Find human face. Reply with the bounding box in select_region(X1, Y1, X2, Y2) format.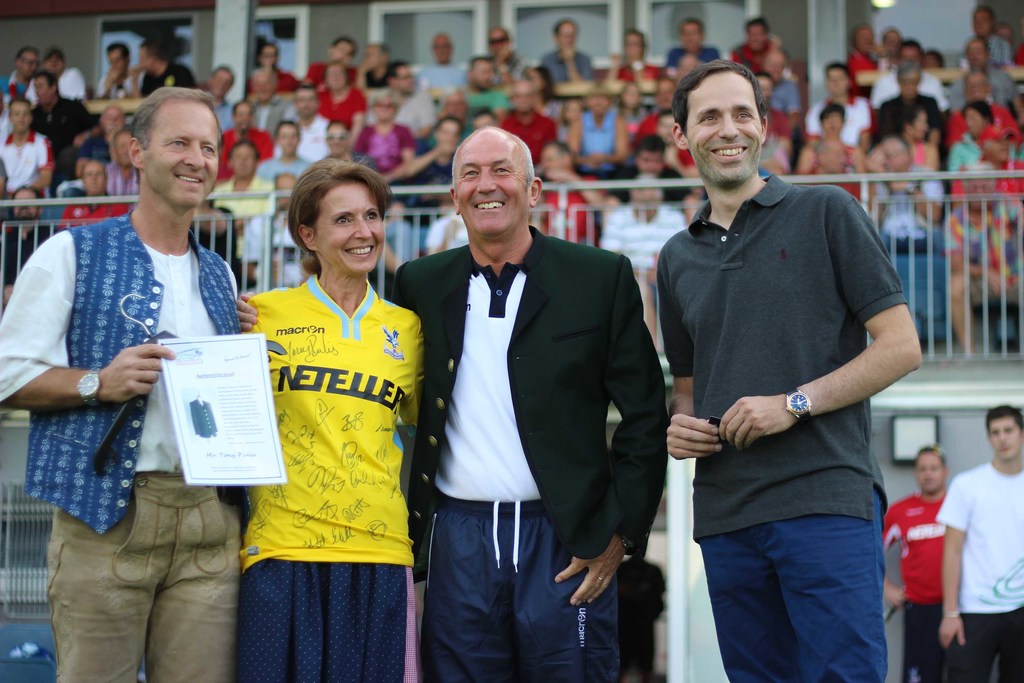
select_region(560, 22, 575, 45).
